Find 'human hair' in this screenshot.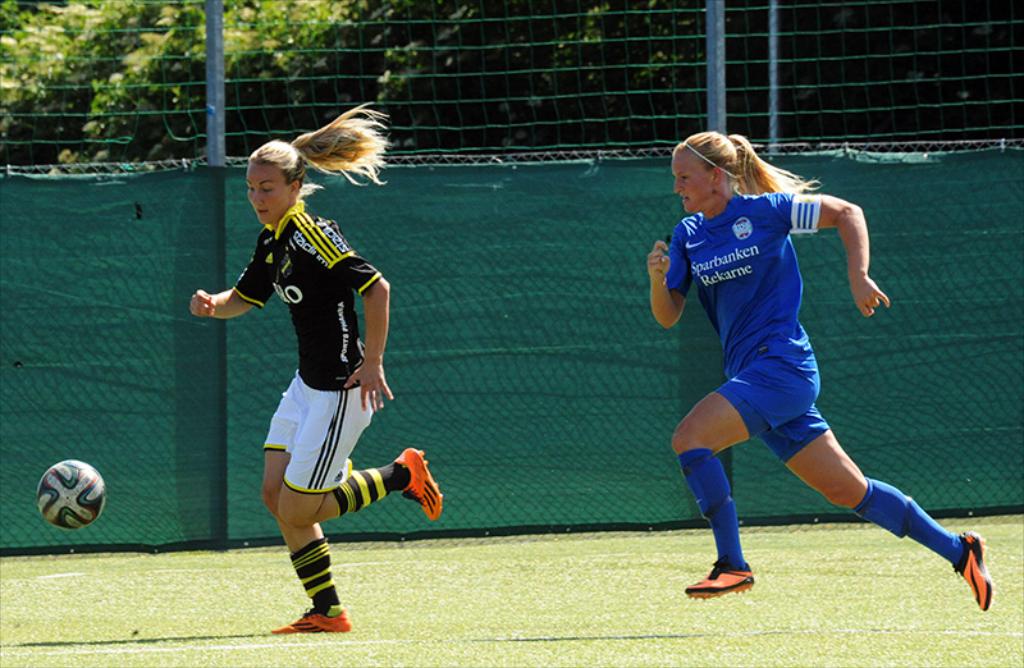
The bounding box for 'human hair' is rect(684, 128, 788, 209).
